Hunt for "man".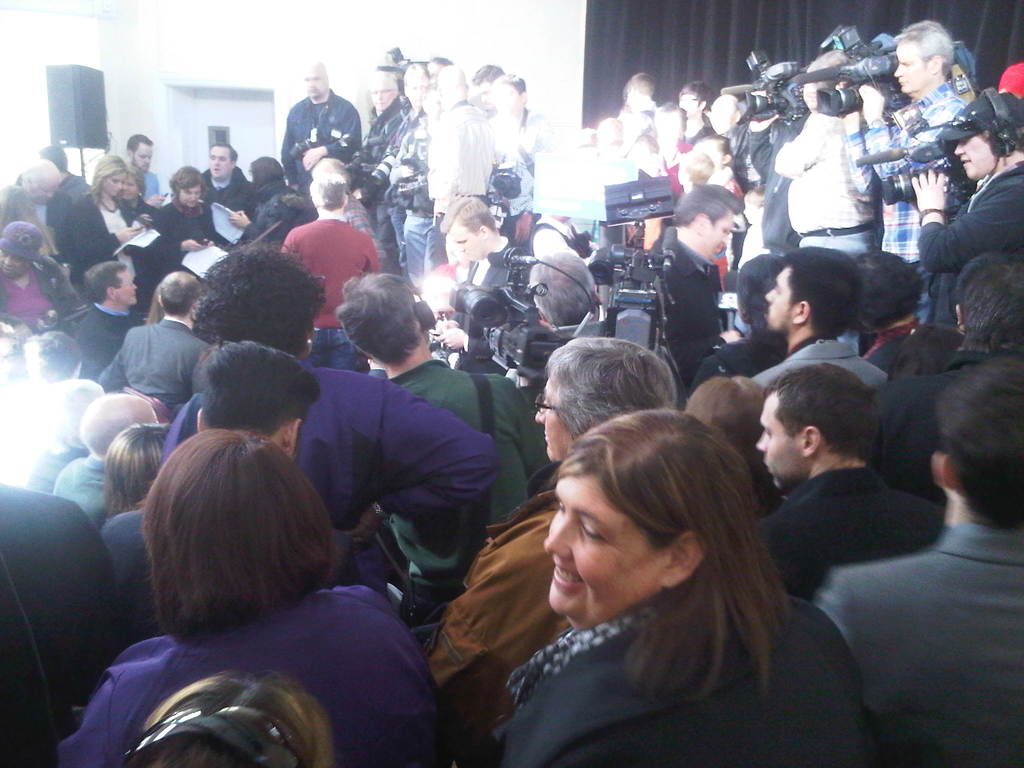
Hunted down at bbox=[627, 72, 657, 114].
